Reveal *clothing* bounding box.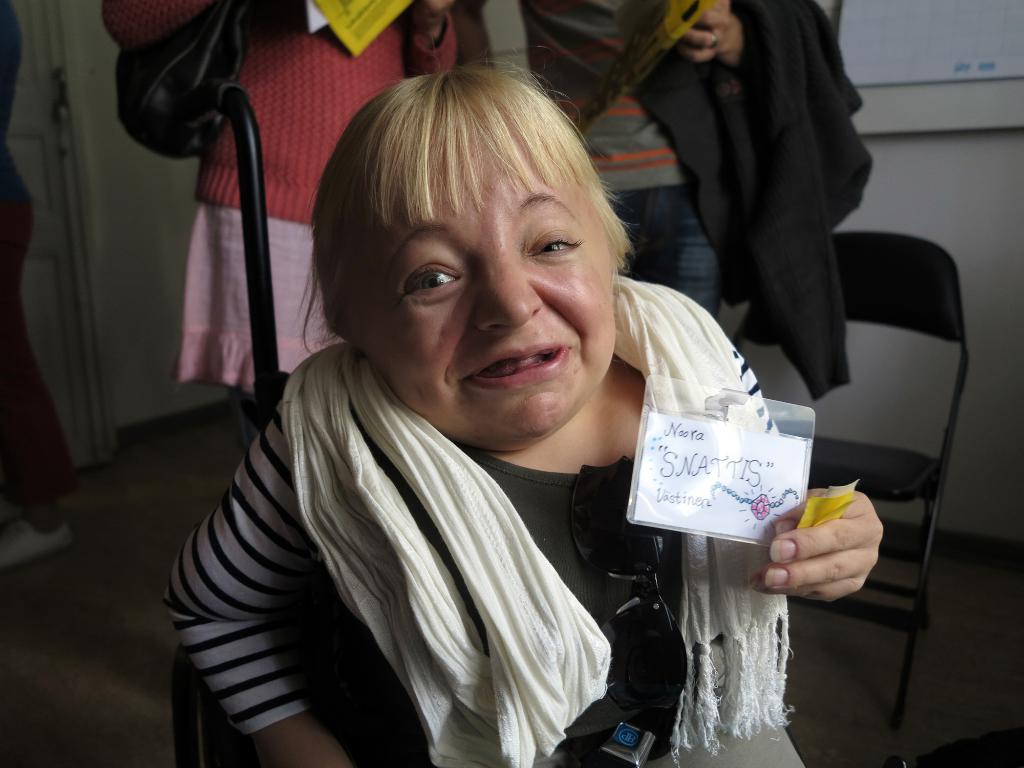
Revealed: (90,1,458,405).
